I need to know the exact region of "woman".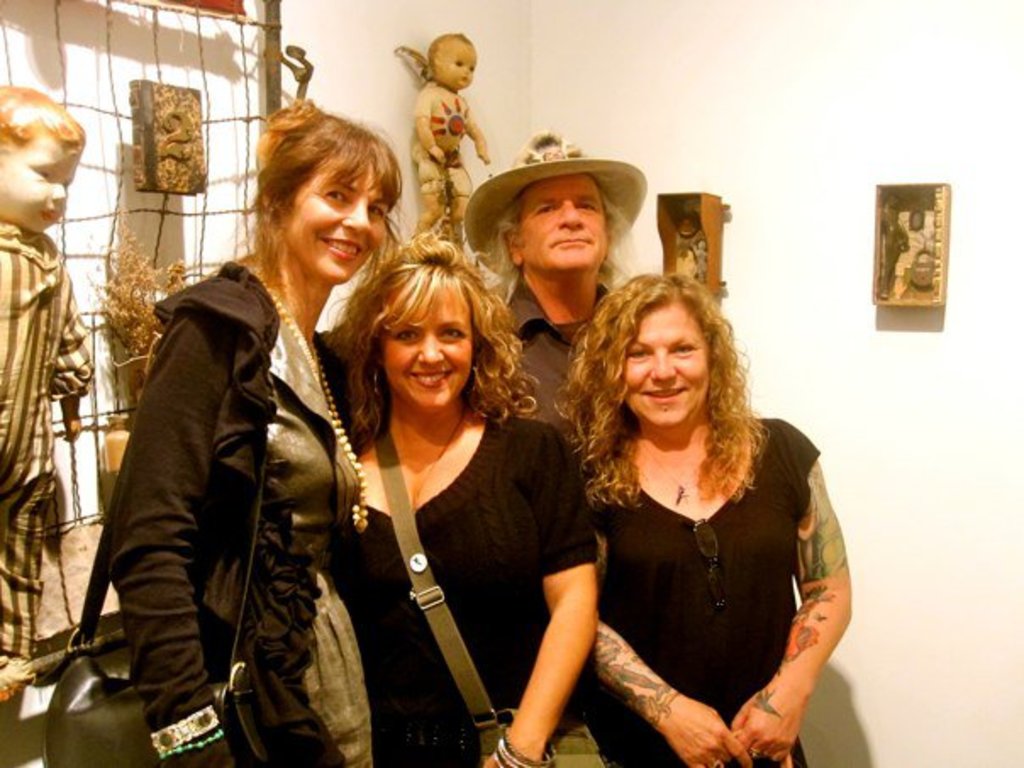
Region: (320,234,604,766).
